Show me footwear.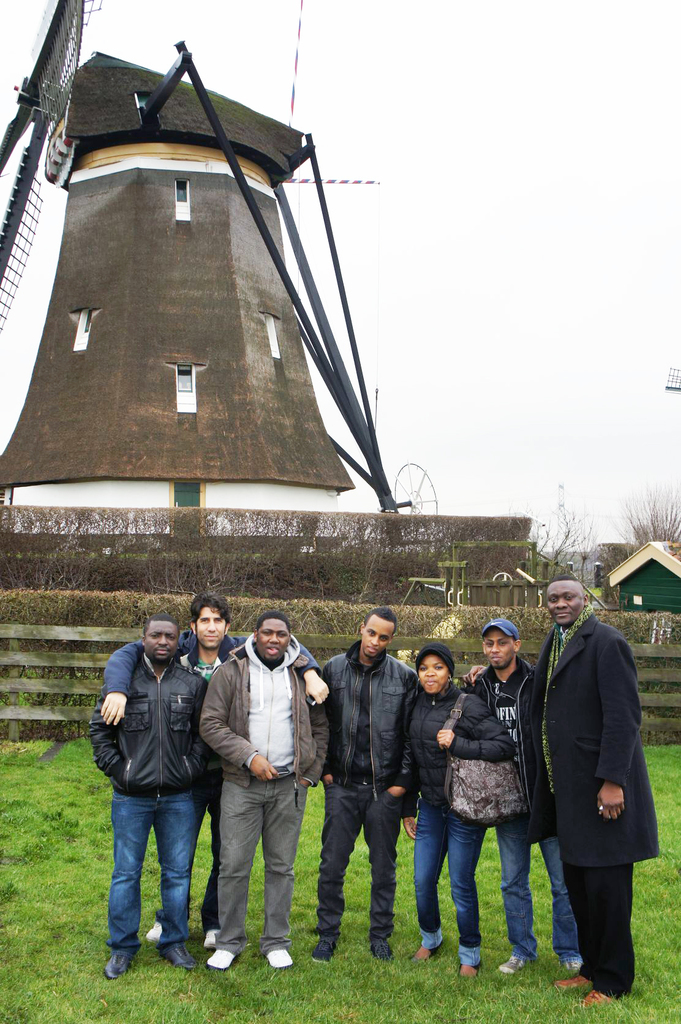
footwear is here: detection(413, 940, 445, 961).
